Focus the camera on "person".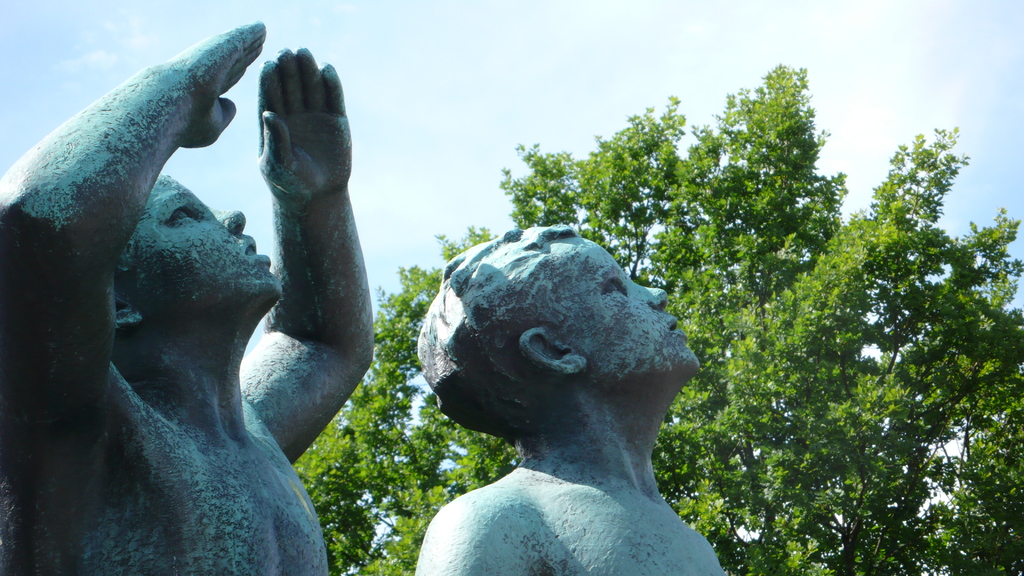
Focus region: 412 224 726 575.
